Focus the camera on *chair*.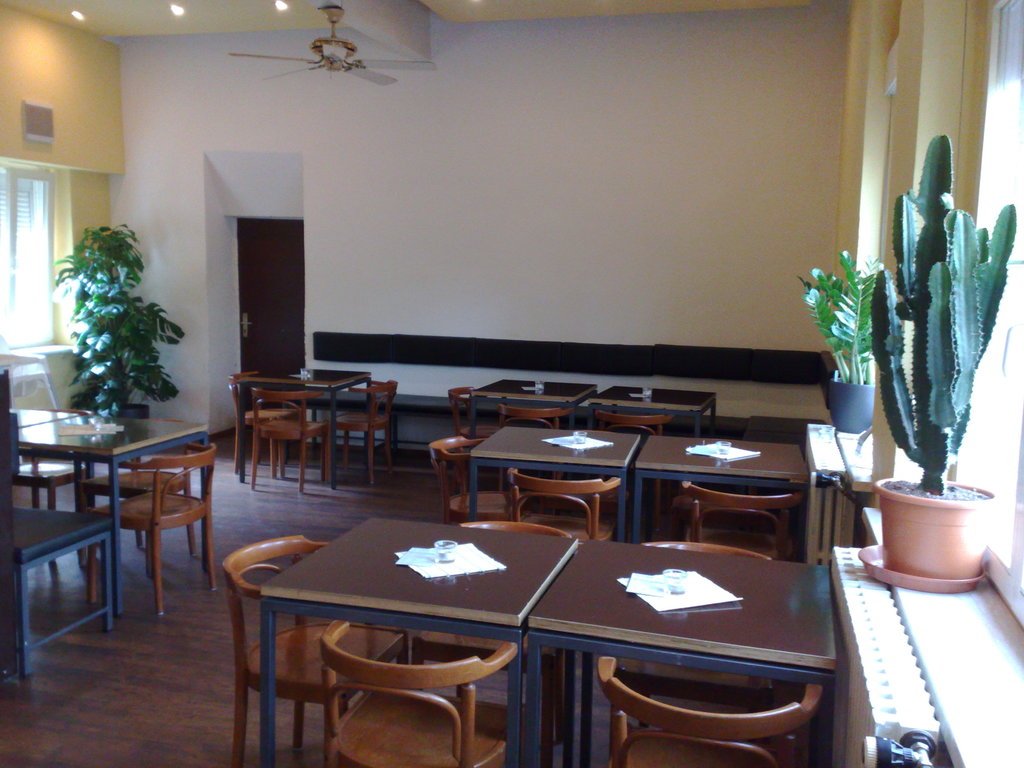
Focus region: 91, 438, 218, 612.
